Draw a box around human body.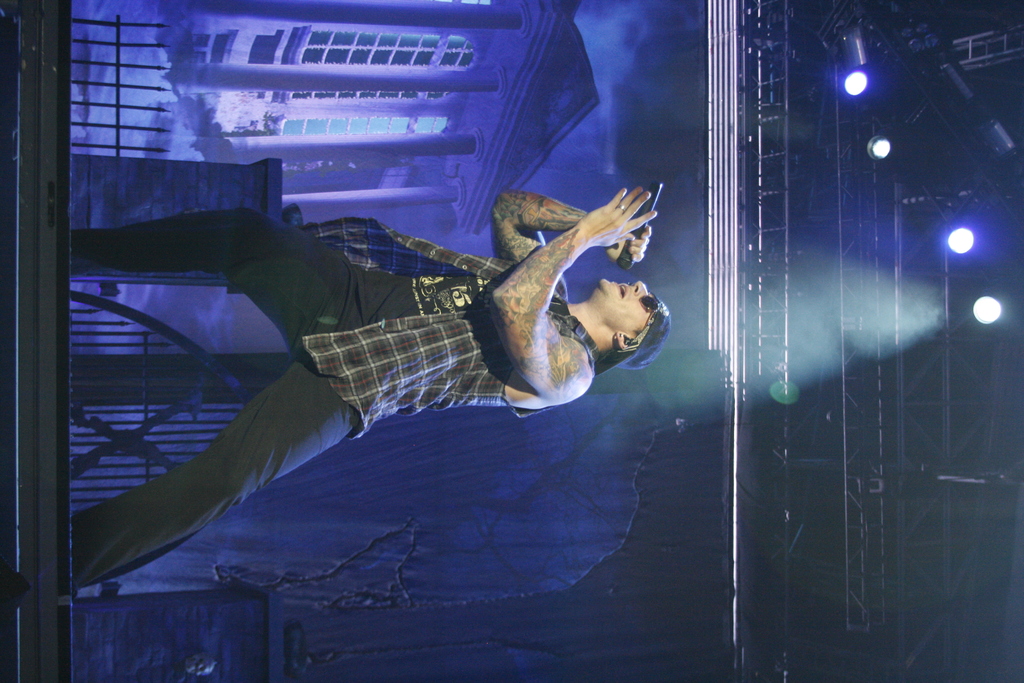
[95, 169, 638, 580].
